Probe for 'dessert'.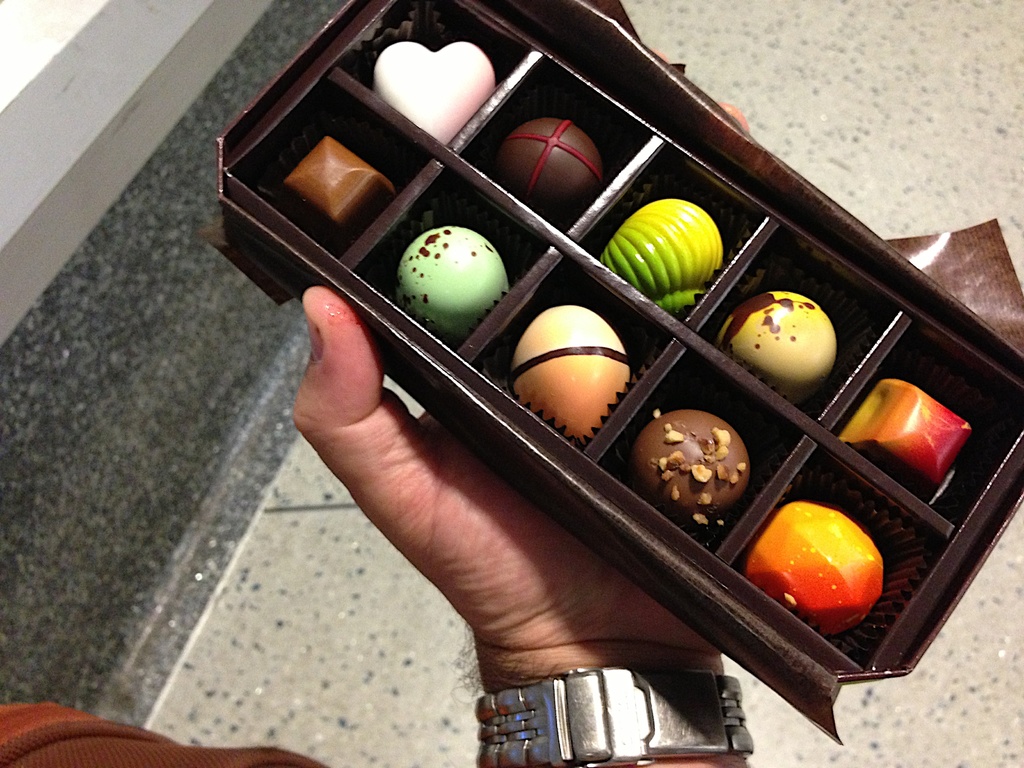
Probe result: box(370, 42, 499, 141).
